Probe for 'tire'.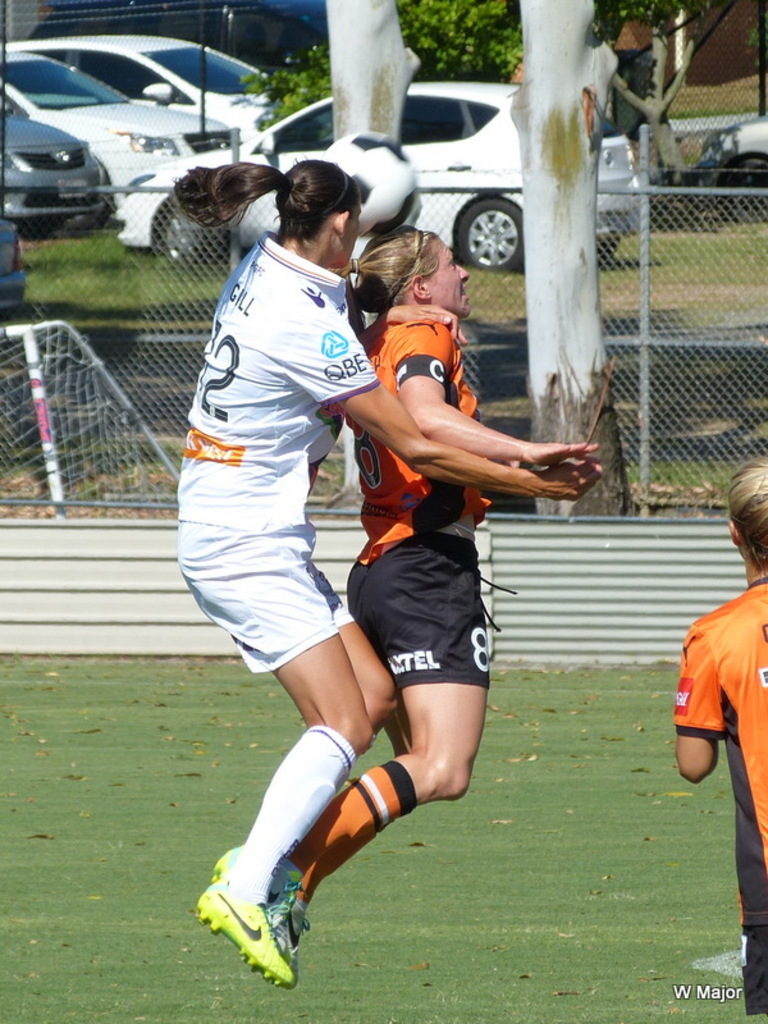
Probe result: region(67, 204, 111, 232).
